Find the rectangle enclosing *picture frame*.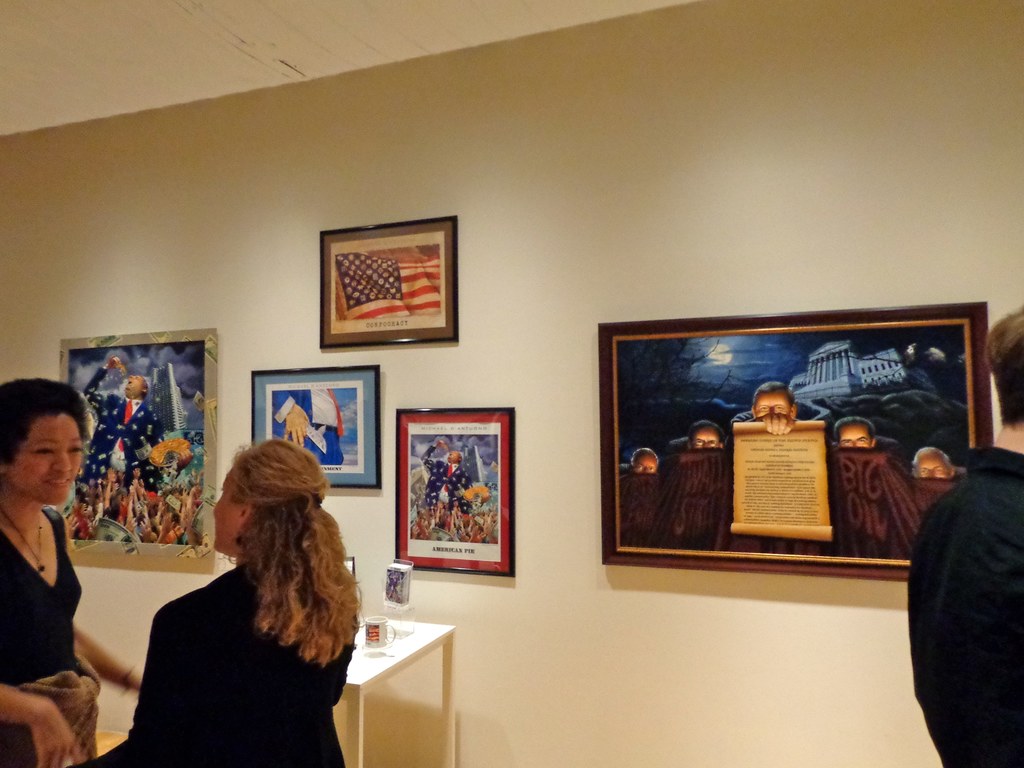
(252, 365, 381, 491).
